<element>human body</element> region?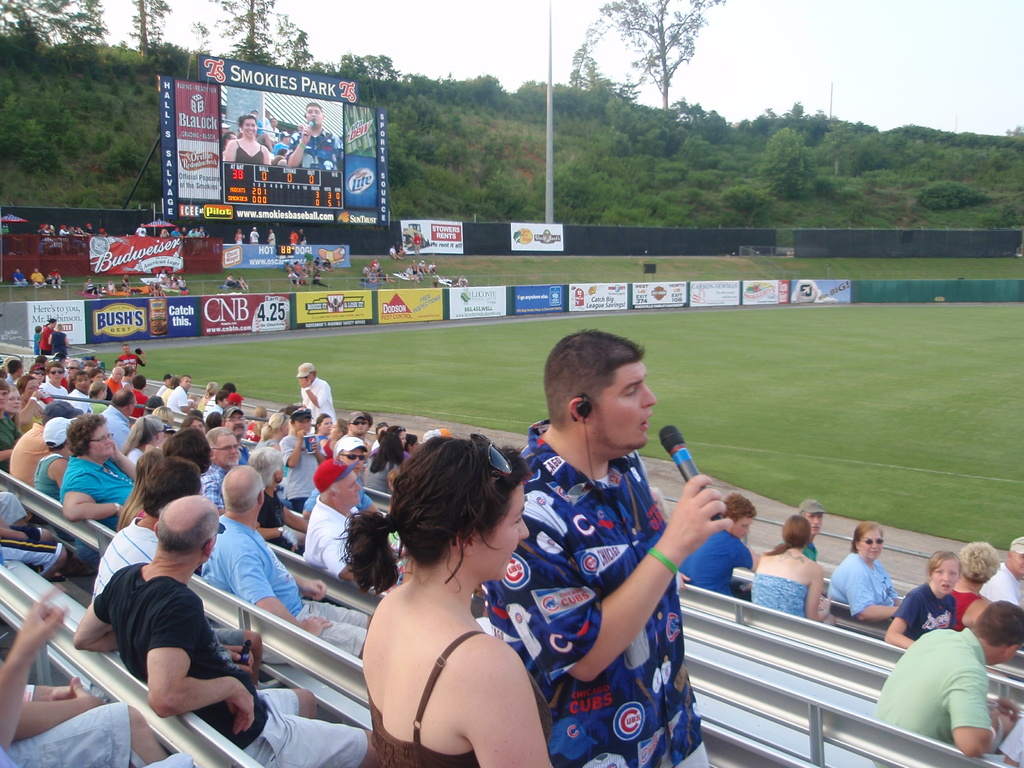
{"left": 150, "top": 373, "right": 170, "bottom": 396}
